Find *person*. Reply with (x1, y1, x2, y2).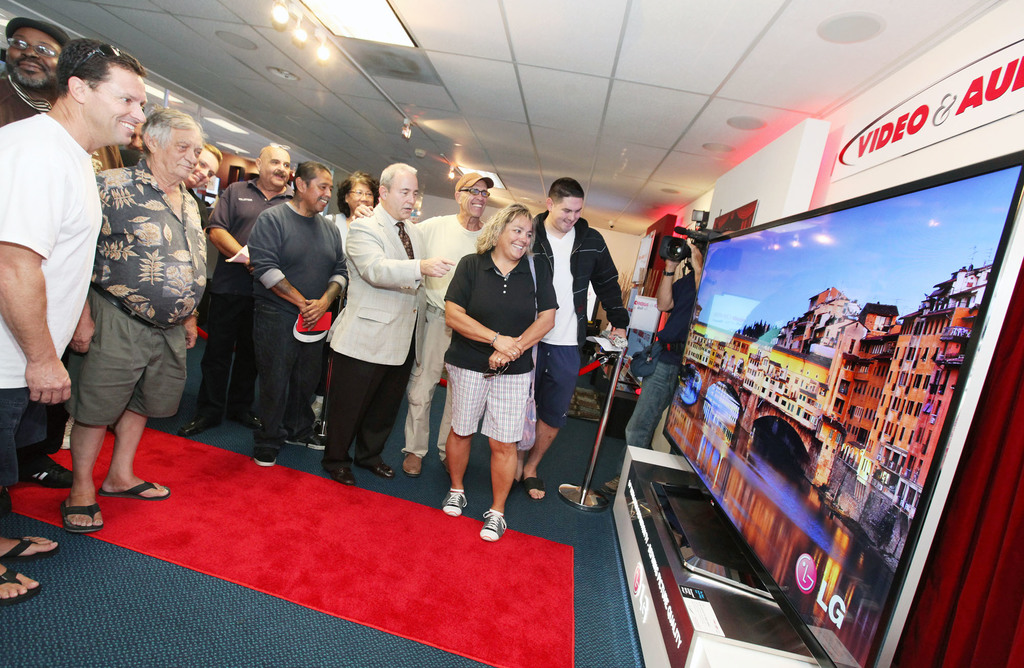
(183, 145, 296, 437).
